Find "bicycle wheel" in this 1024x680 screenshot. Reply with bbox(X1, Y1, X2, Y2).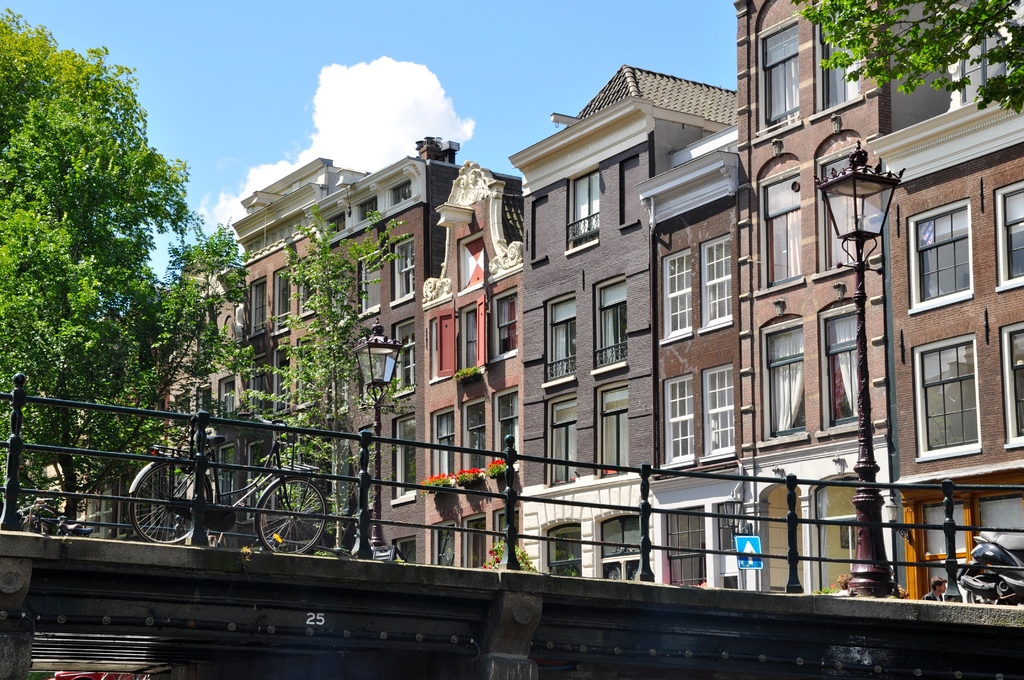
bbox(261, 478, 328, 555).
